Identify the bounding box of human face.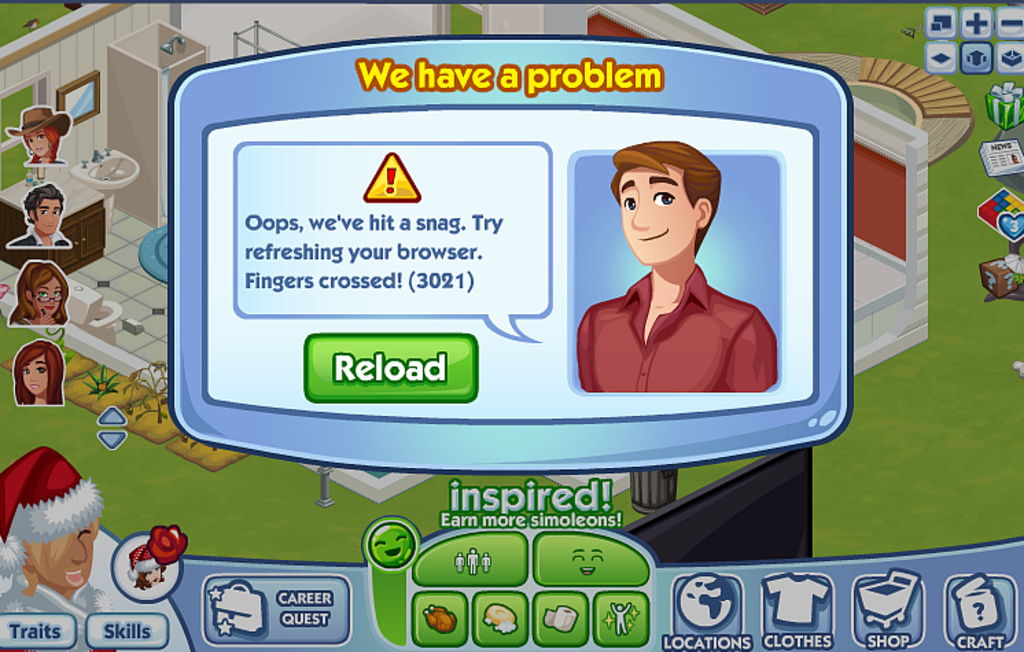
rect(150, 571, 165, 587).
